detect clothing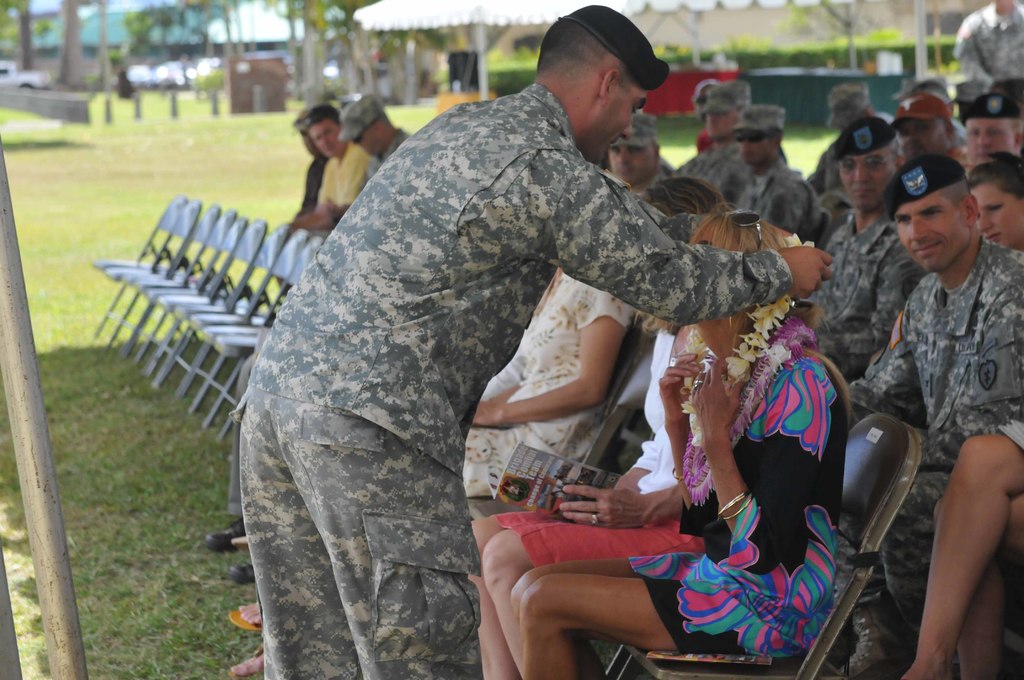
(left=737, top=152, right=822, bottom=235)
